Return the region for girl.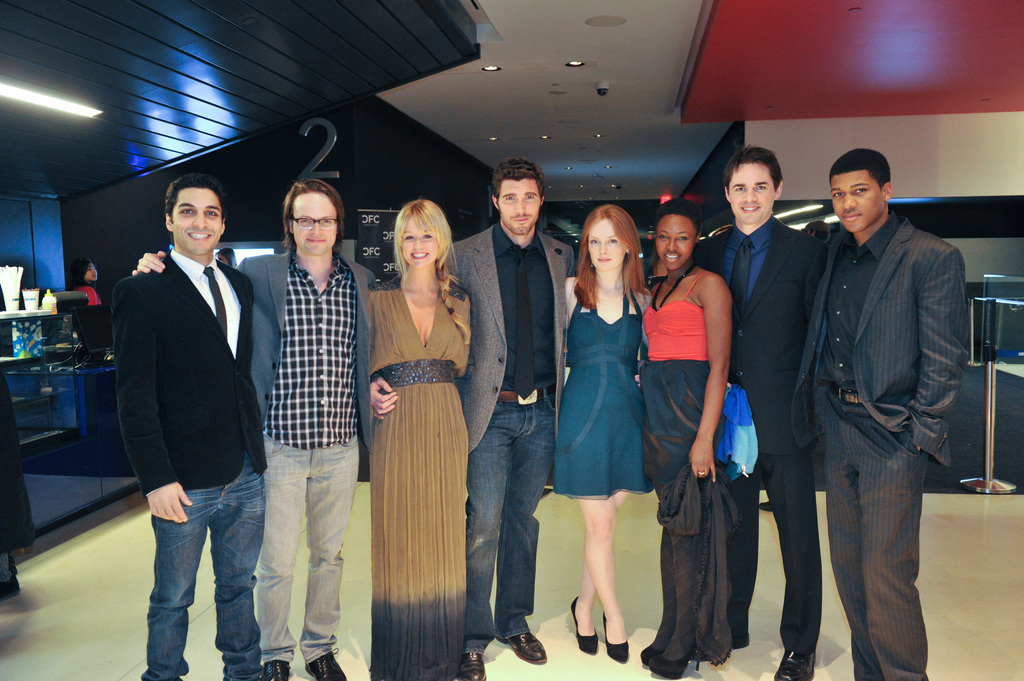
box=[563, 204, 651, 664].
